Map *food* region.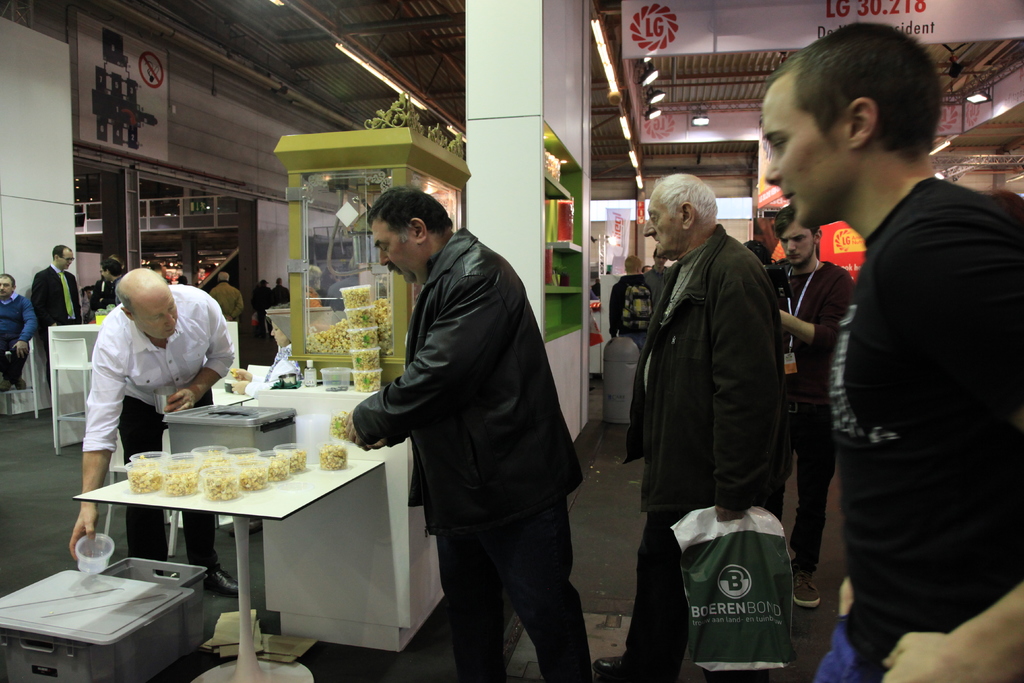
Mapped to (335,443,344,471).
